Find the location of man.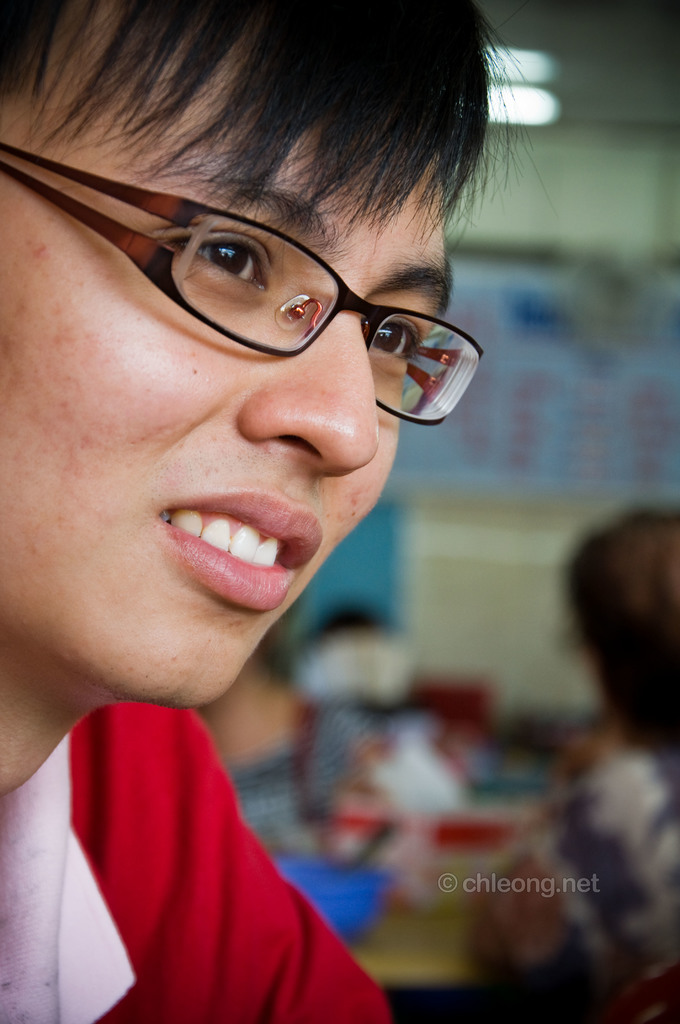
Location: select_region(0, 0, 559, 1023).
